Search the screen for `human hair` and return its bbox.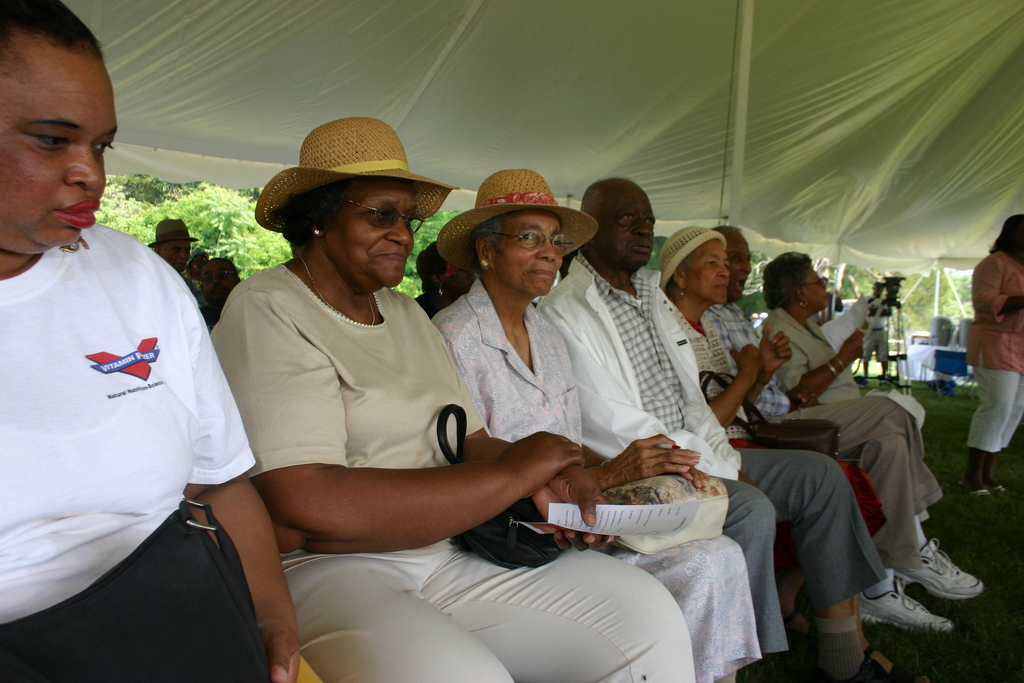
Found: bbox(986, 215, 1023, 267).
